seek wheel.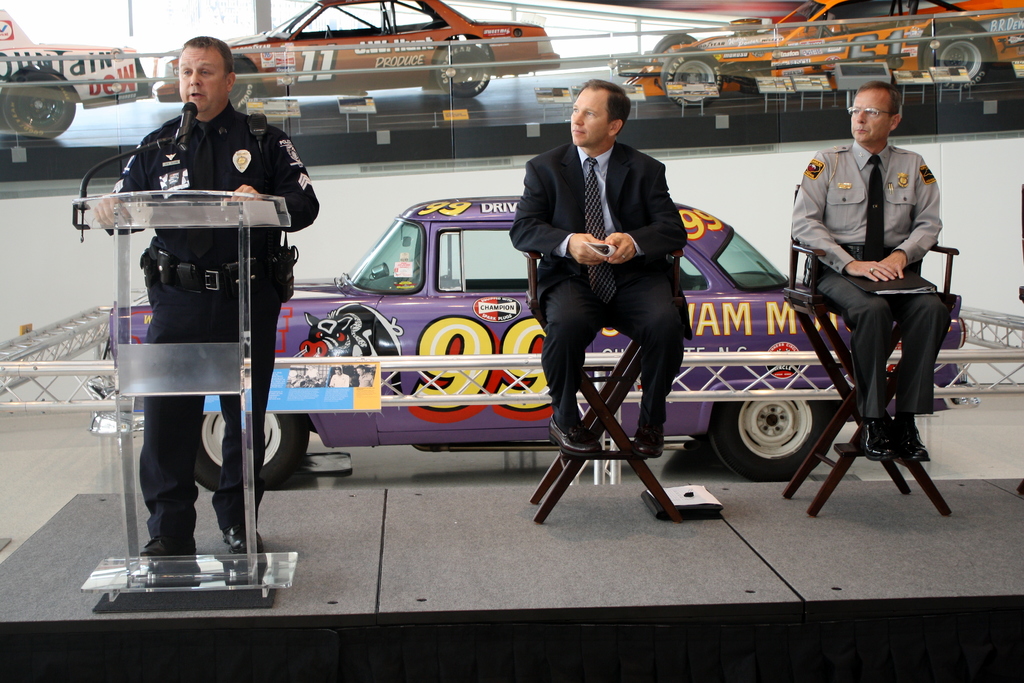
x1=660, y1=50, x2=723, y2=108.
